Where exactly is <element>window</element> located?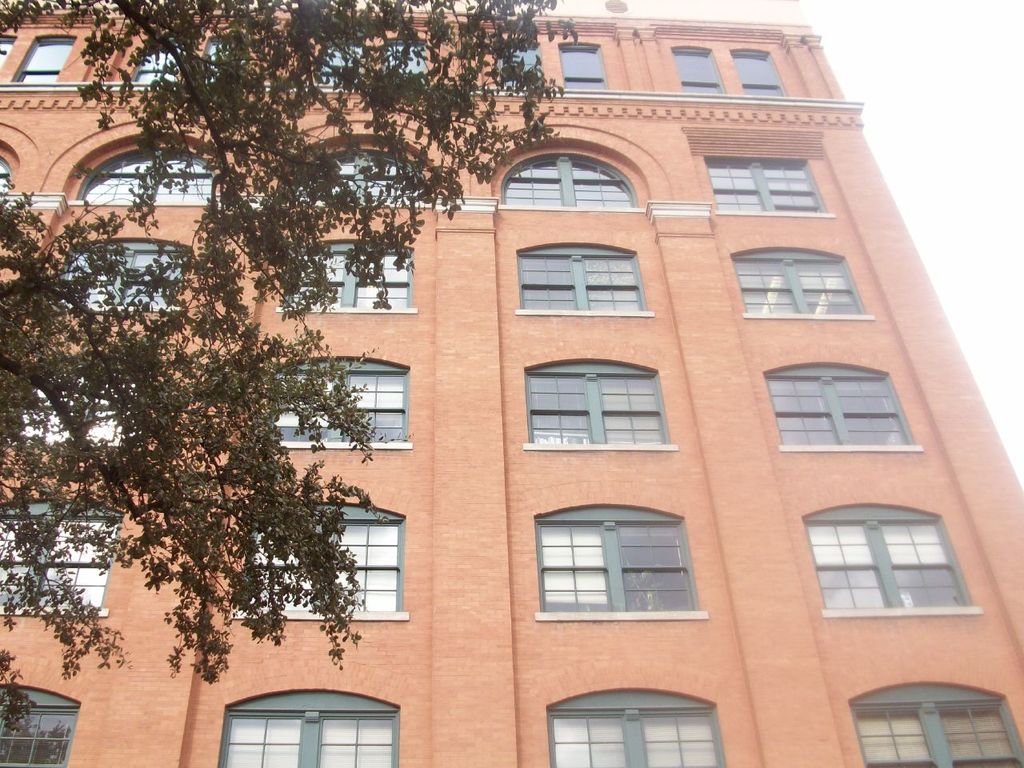
Its bounding box is 47,239,179,313.
